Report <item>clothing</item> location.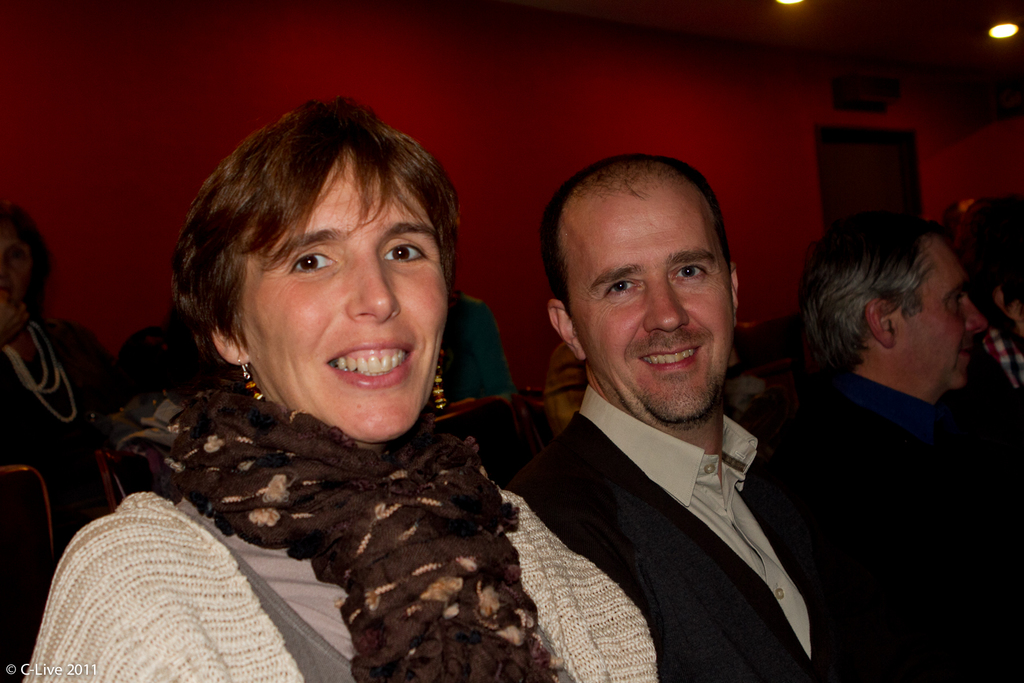
Report: (x1=23, y1=385, x2=661, y2=682).
